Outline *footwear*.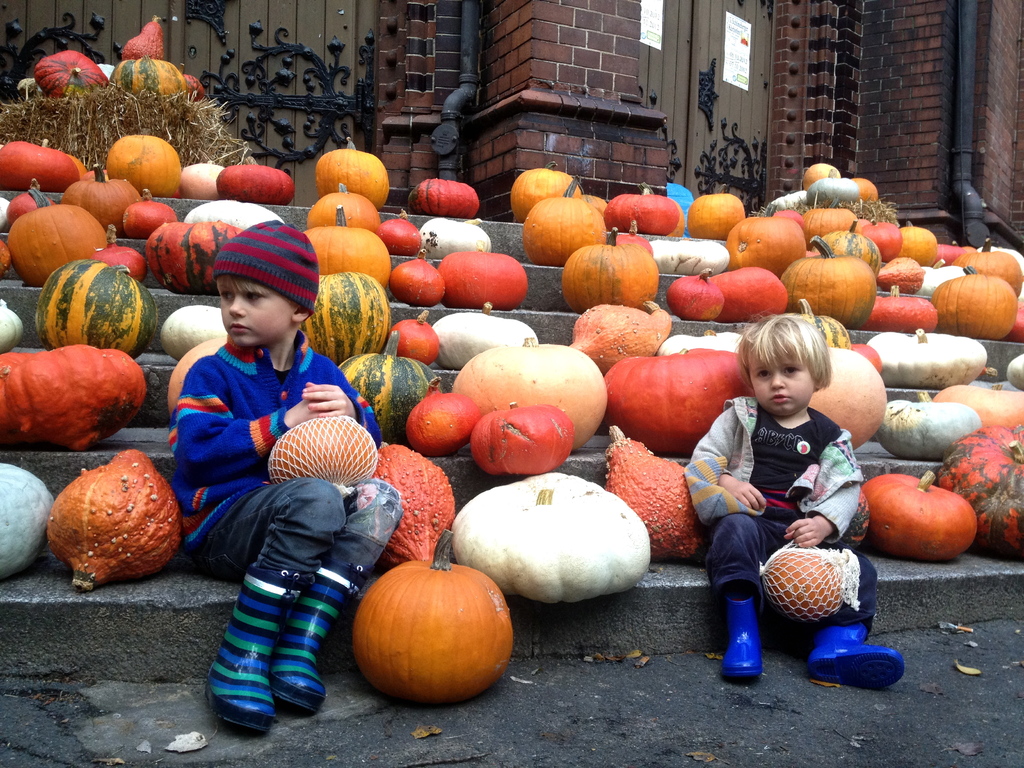
Outline: pyautogui.locateOnScreen(202, 566, 308, 739).
